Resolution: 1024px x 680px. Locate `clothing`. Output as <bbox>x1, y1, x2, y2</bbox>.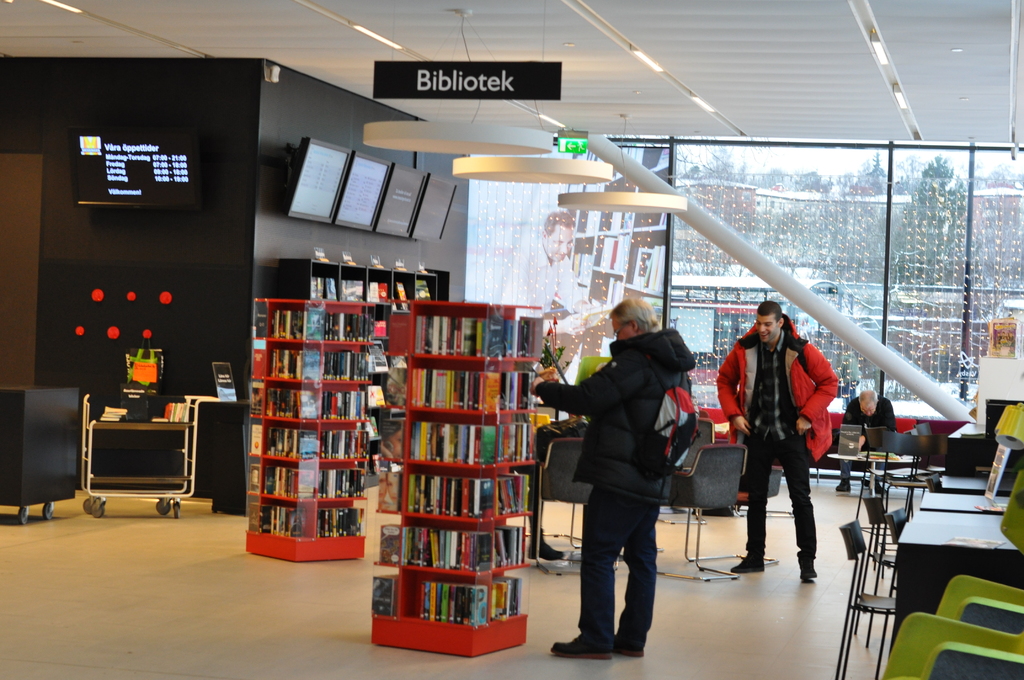
<bbox>836, 398, 897, 479</bbox>.
